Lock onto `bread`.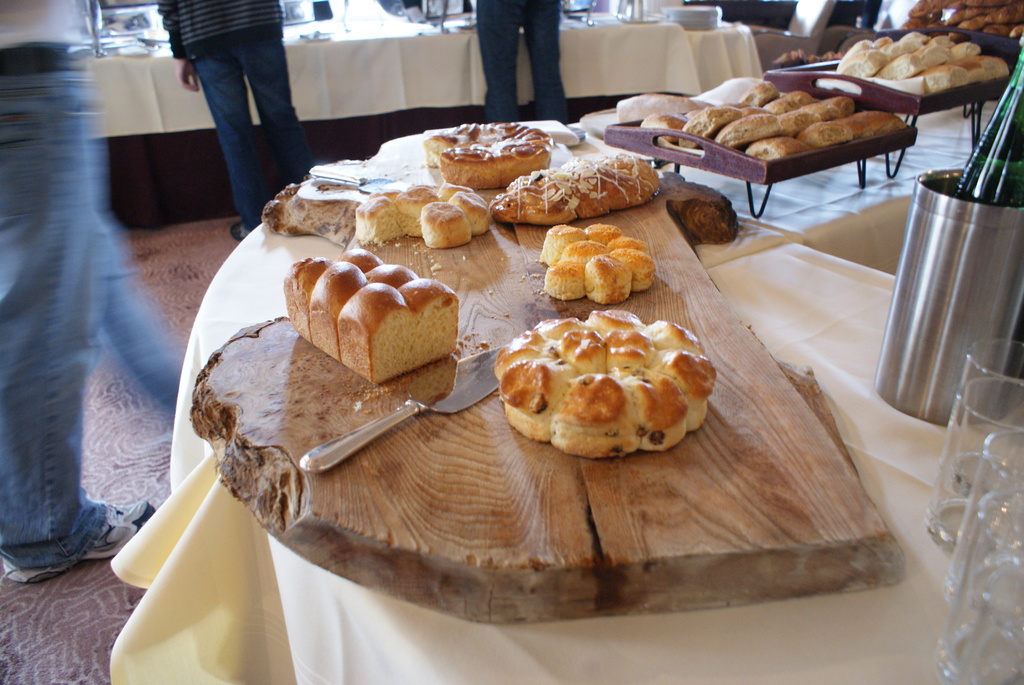
Locked: (x1=544, y1=221, x2=653, y2=299).
